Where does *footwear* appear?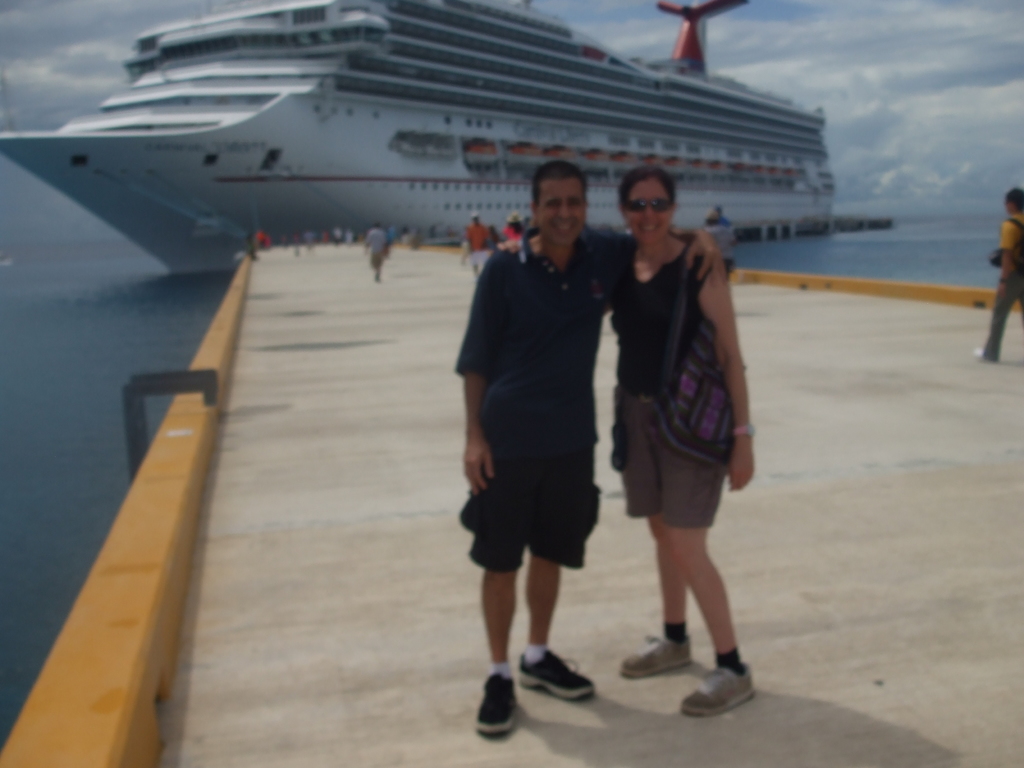
Appears at detection(522, 648, 596, 698).
